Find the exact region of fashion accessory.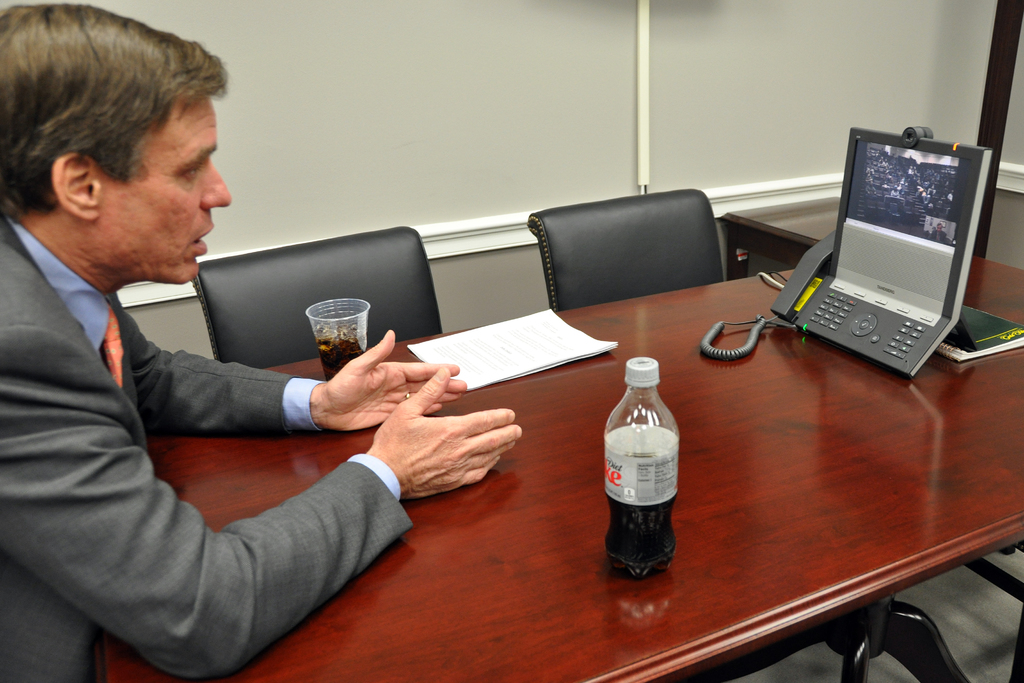
Exact region: (404,391,412,406).
